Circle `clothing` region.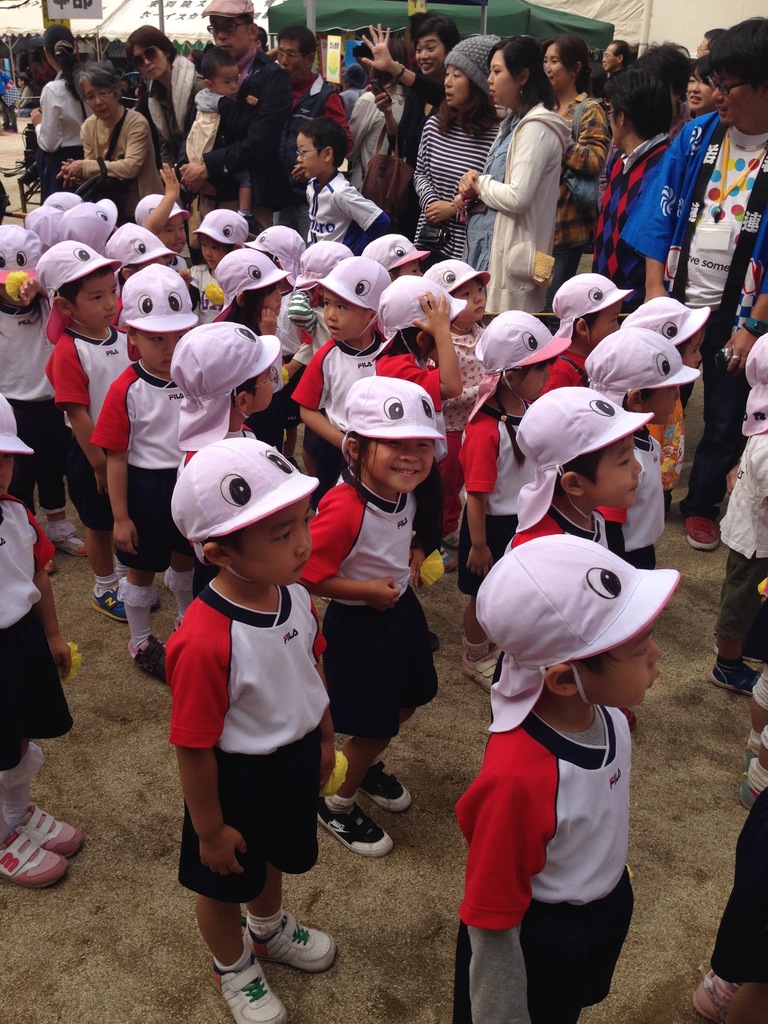
Region: box=[463, 94, 579, 274].
